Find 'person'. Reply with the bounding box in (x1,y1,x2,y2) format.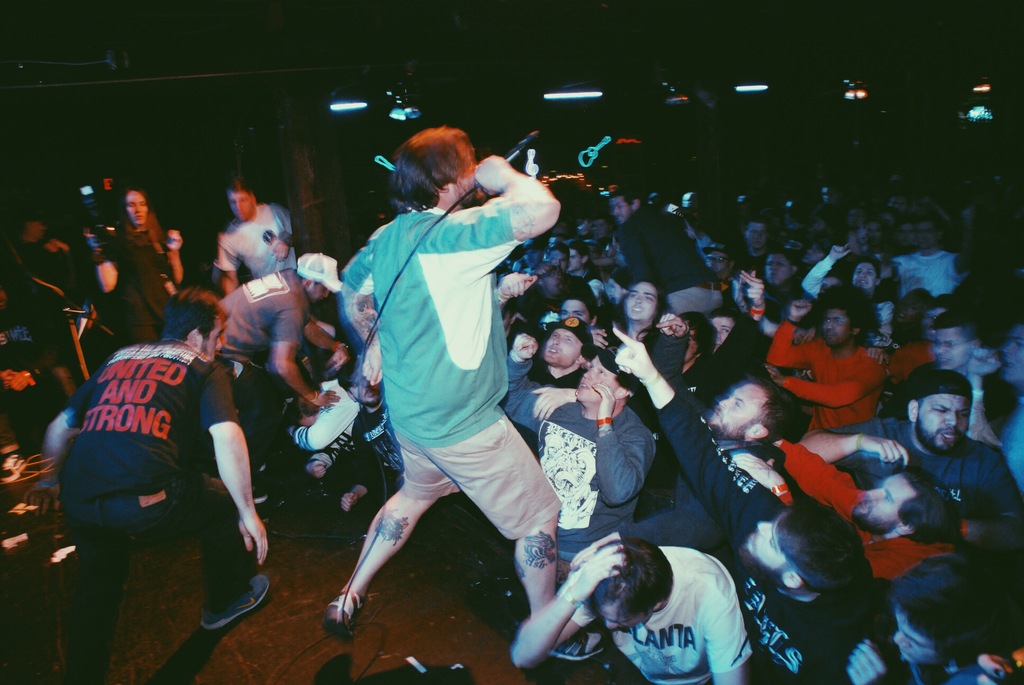
(600,274,671,331).
